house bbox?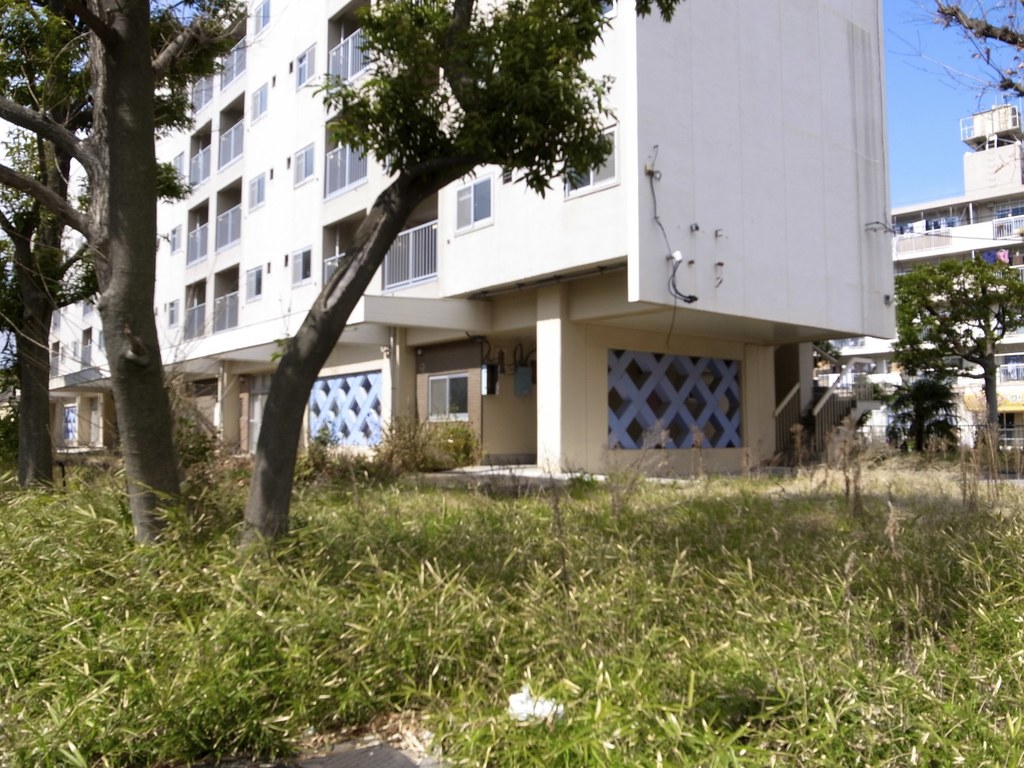
{"x1": 810, "y1": 105, "x2": 1023, "y2": 473}
